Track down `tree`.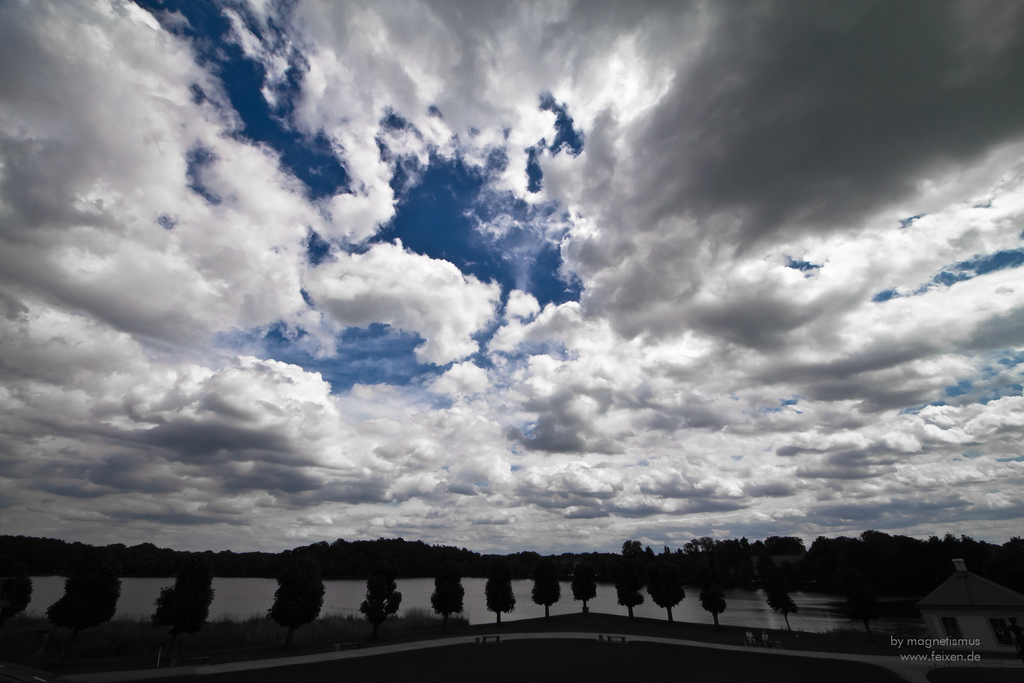
Tracked to <box>623,562,640,618</box>.
